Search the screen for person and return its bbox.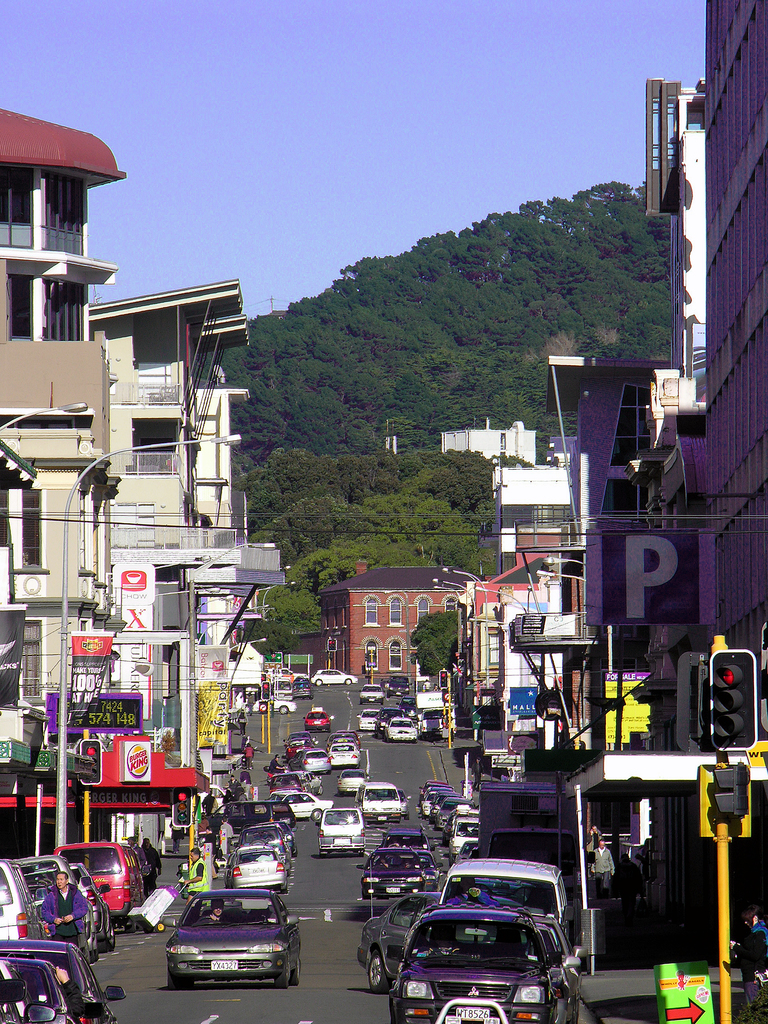
Found: {"x1": 186, "y1": 847, "x2": 212, "y2": 913}.
